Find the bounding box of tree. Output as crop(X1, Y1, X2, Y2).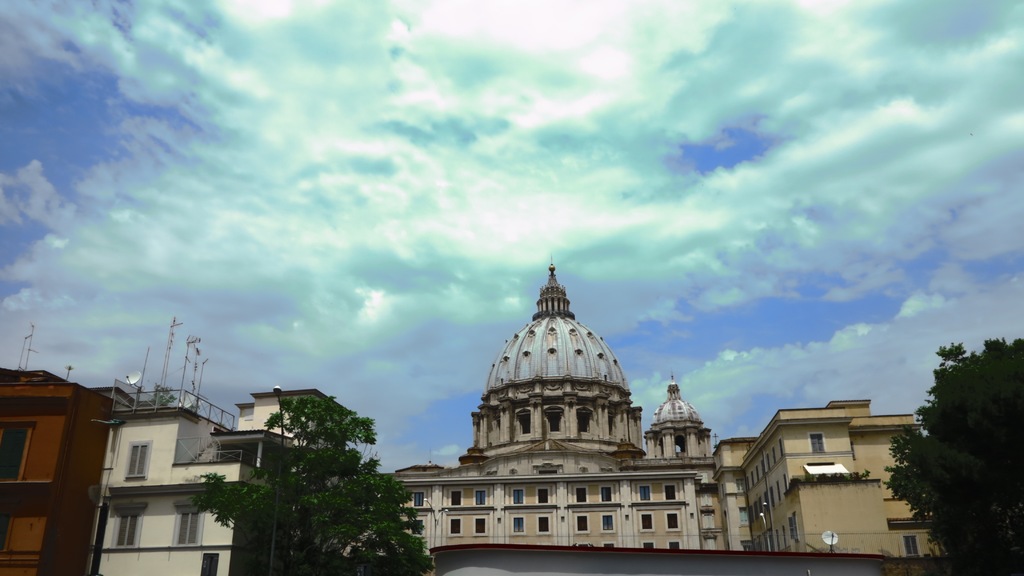
crop(900, 312, 994, 551).
